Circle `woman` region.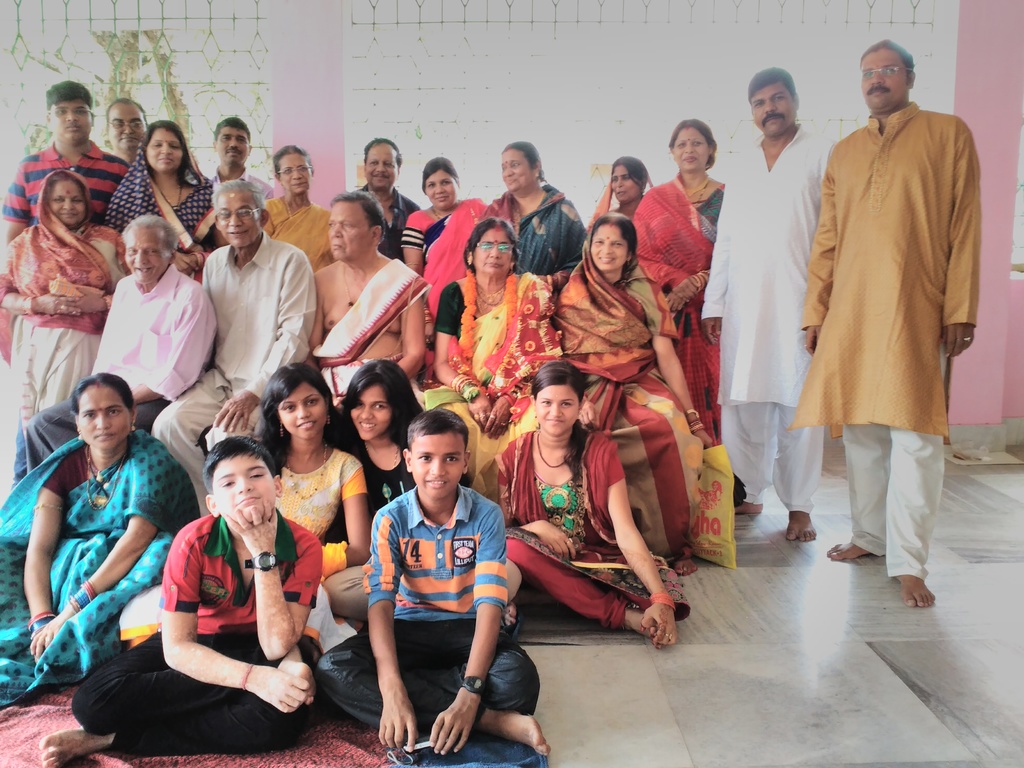
Region: 119/360/371/653.
